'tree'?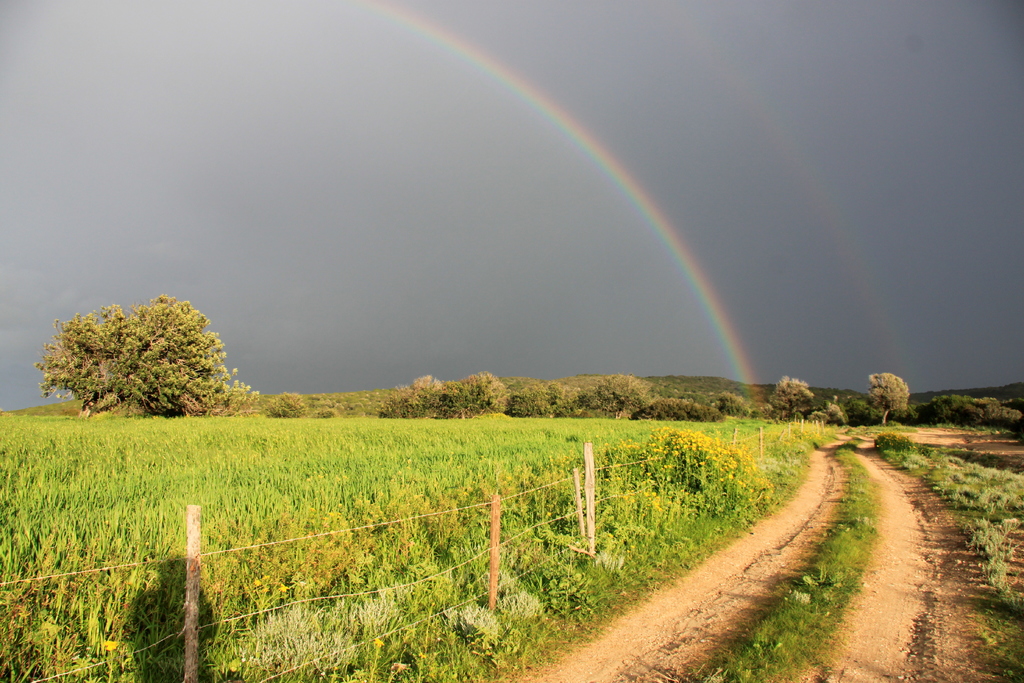
detection(593, 372, 659, 418)
